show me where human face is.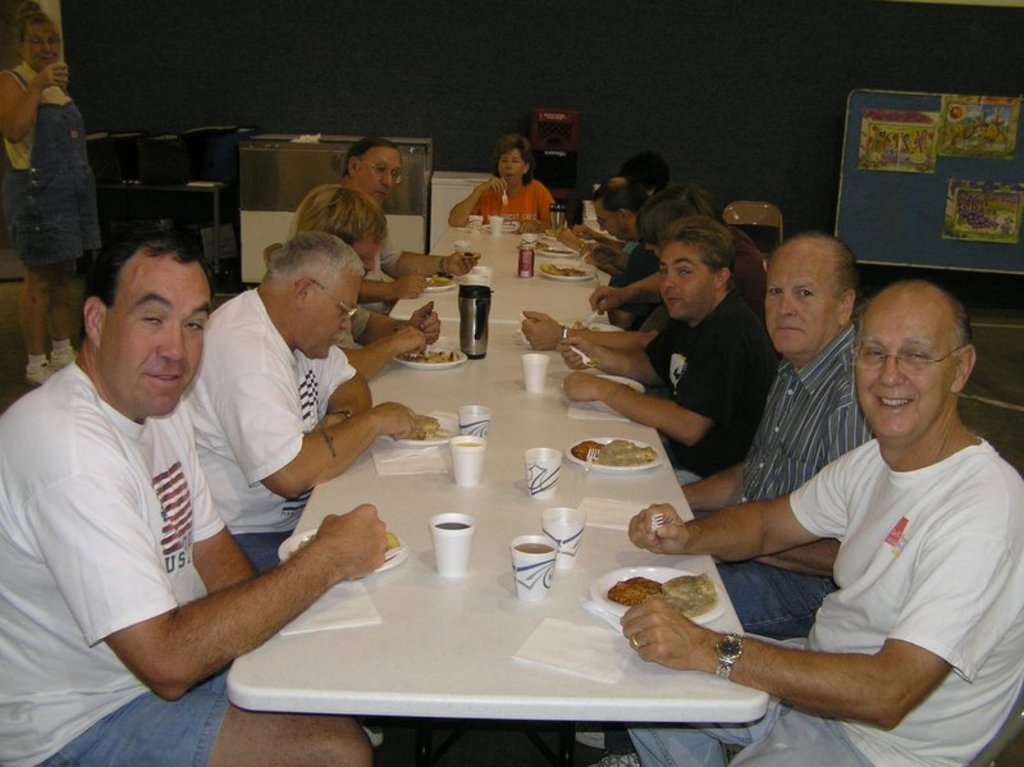
human face is at [left=96, top=256, right=211, bottom=414].
